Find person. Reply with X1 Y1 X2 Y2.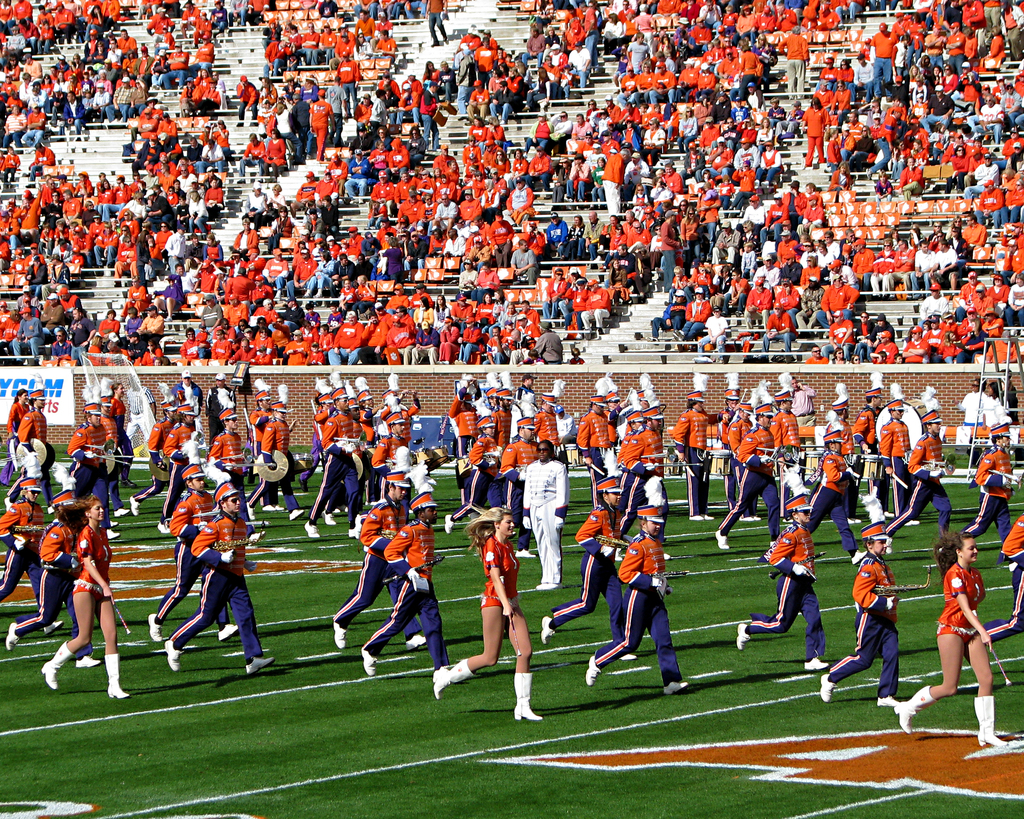
520 294 541 329.
